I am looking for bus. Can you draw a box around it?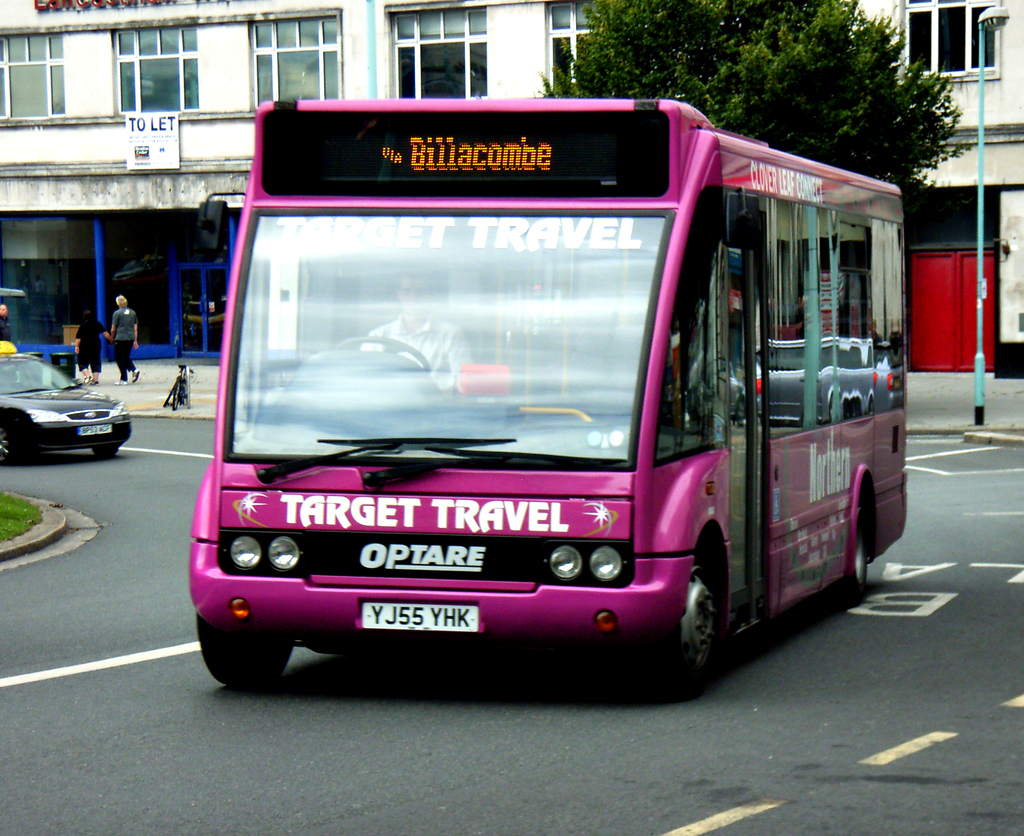
Sure, the bounding box is (x1=187, y1=90, x2=914, y2=693).
